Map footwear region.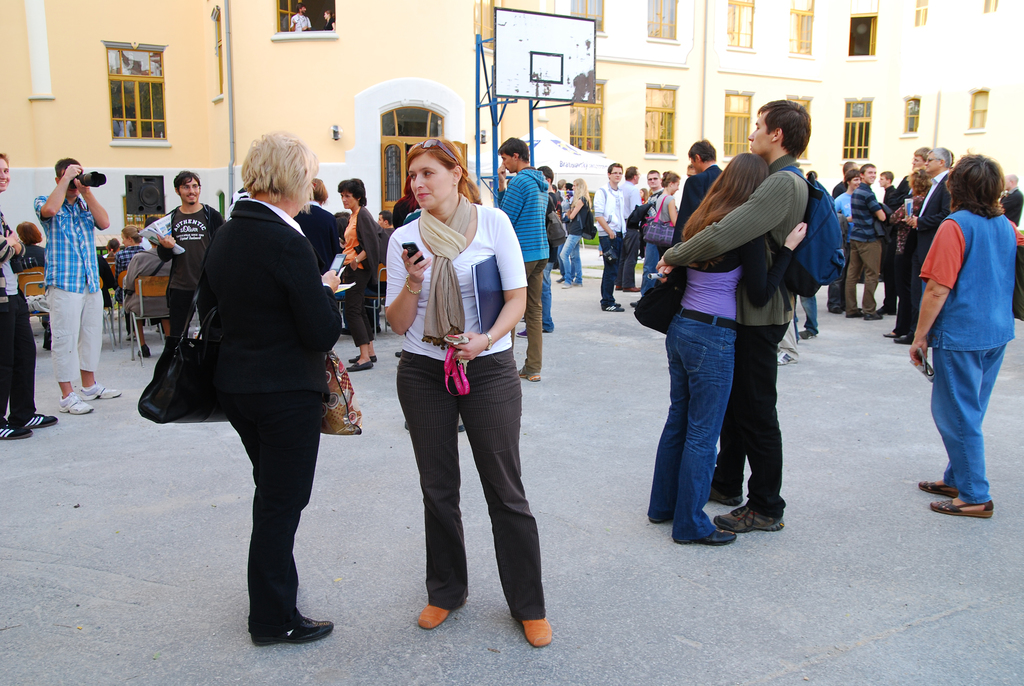
Mapped to BBox(894, 326, 914, 343).
